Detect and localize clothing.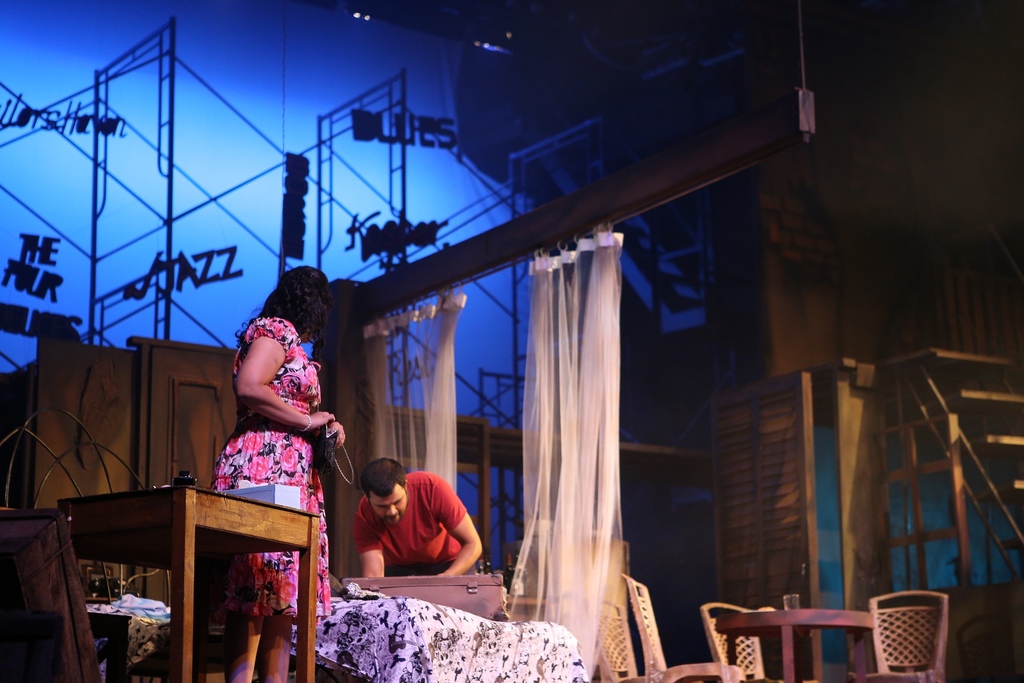
Localized at crop(214, 309, 333, 632).
